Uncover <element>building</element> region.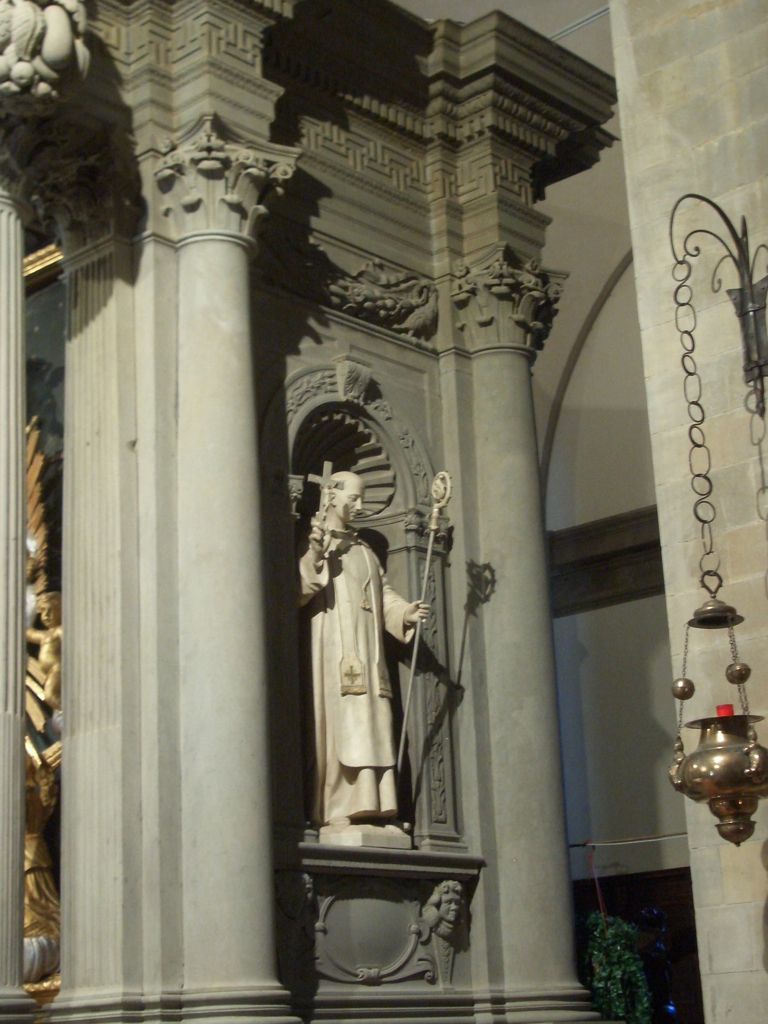
Uncovered: Rect(0, 0, 767, 1023).
